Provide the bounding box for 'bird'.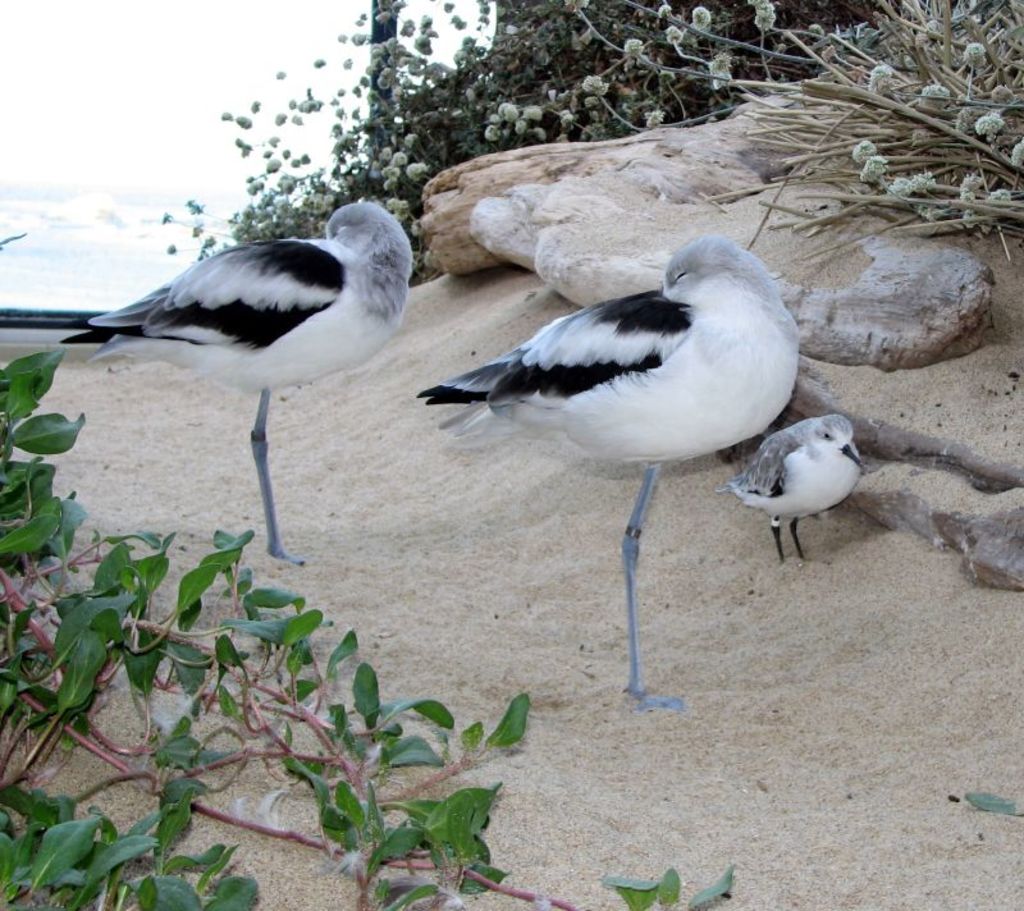
rect(712, 406, 865, 564).
